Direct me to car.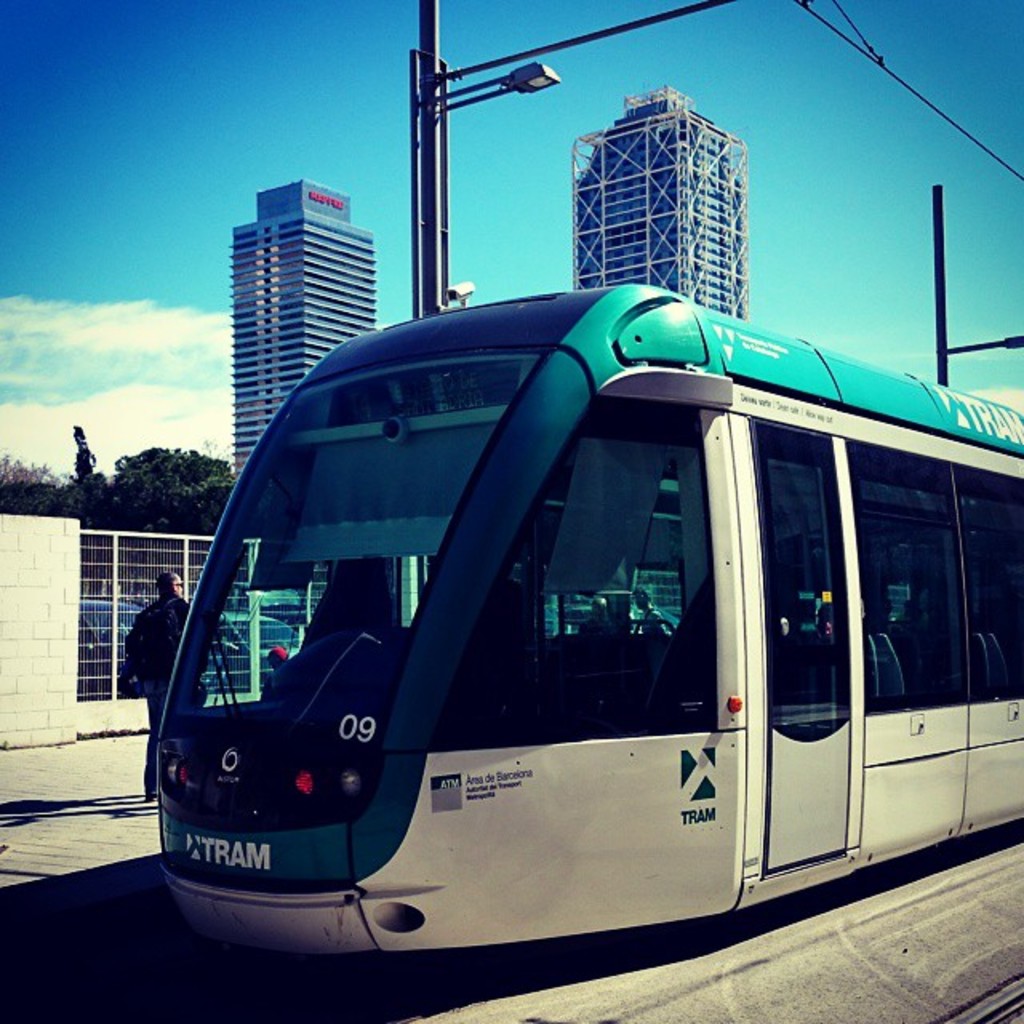
Direction: (226, 598, 323, 691).
